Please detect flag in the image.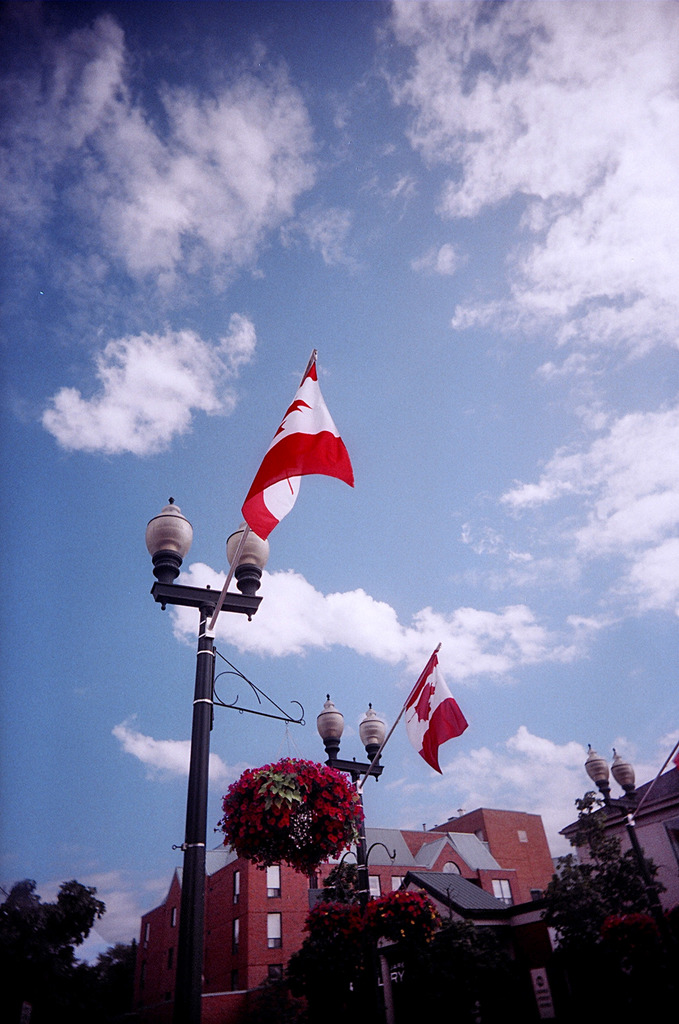
select_region(227, 353, 348, 557).
